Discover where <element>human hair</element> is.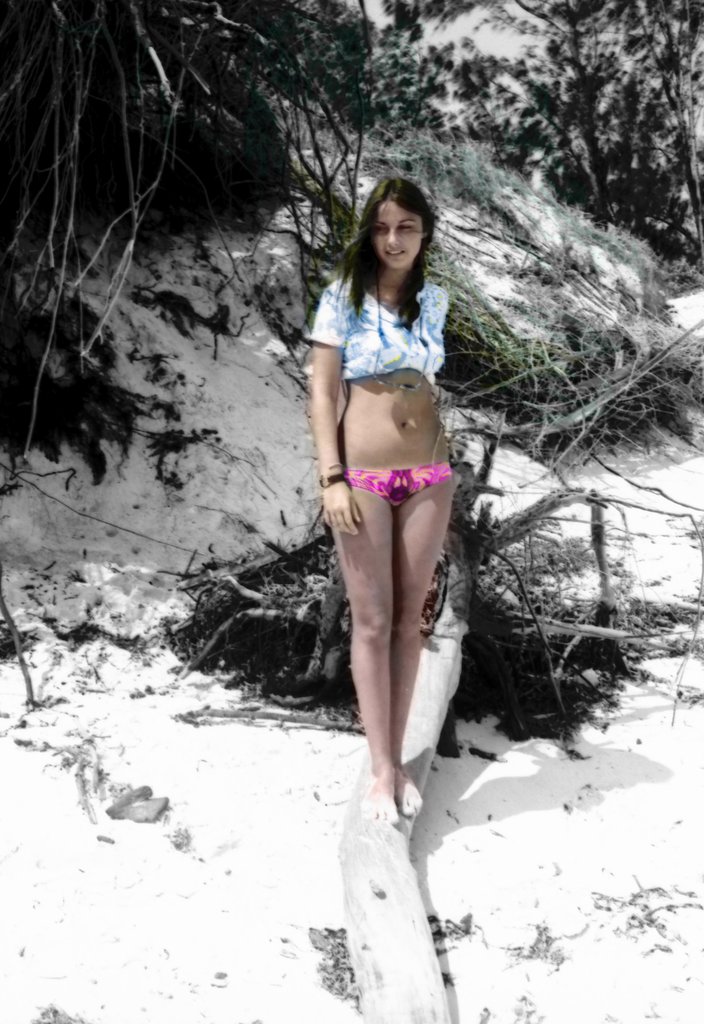
Discovered at rect(331, 172, 437, 323).
